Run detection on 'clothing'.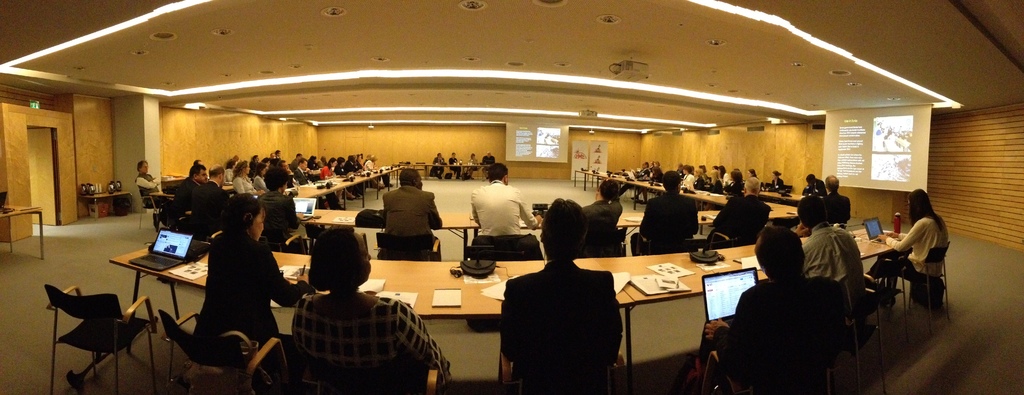
Result: [left=706, top=192, right=769, bottom=241].
